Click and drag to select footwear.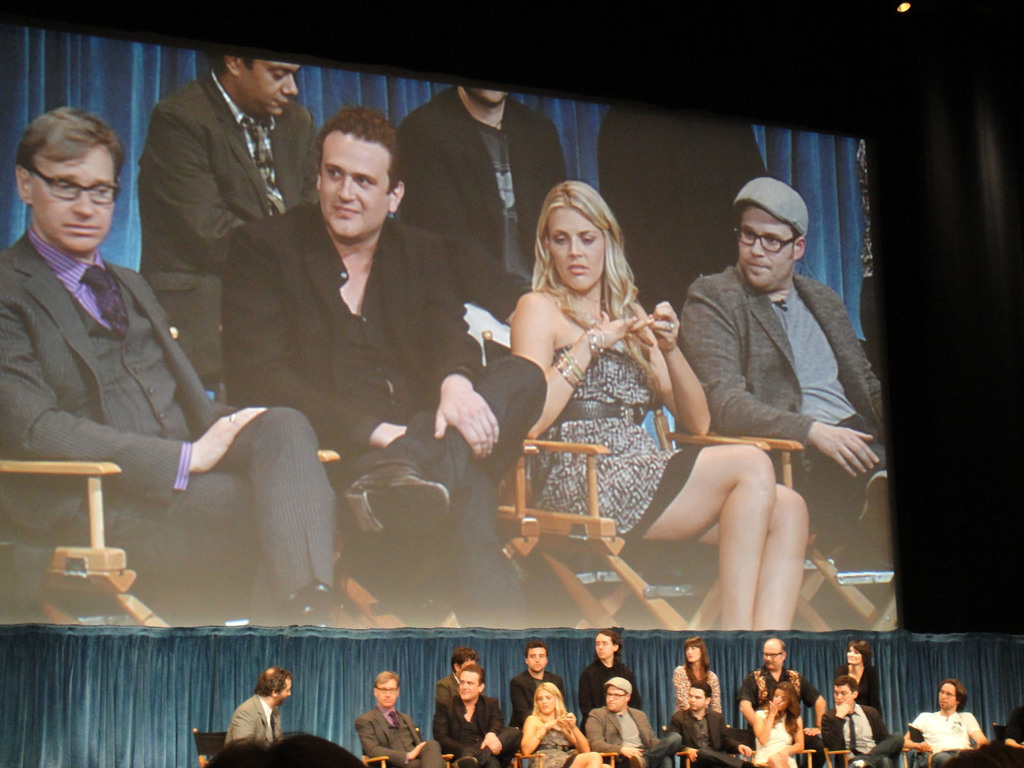
Selection: {"x1": 847, "y1": 760, "x2": 860, "y2": 767}.
